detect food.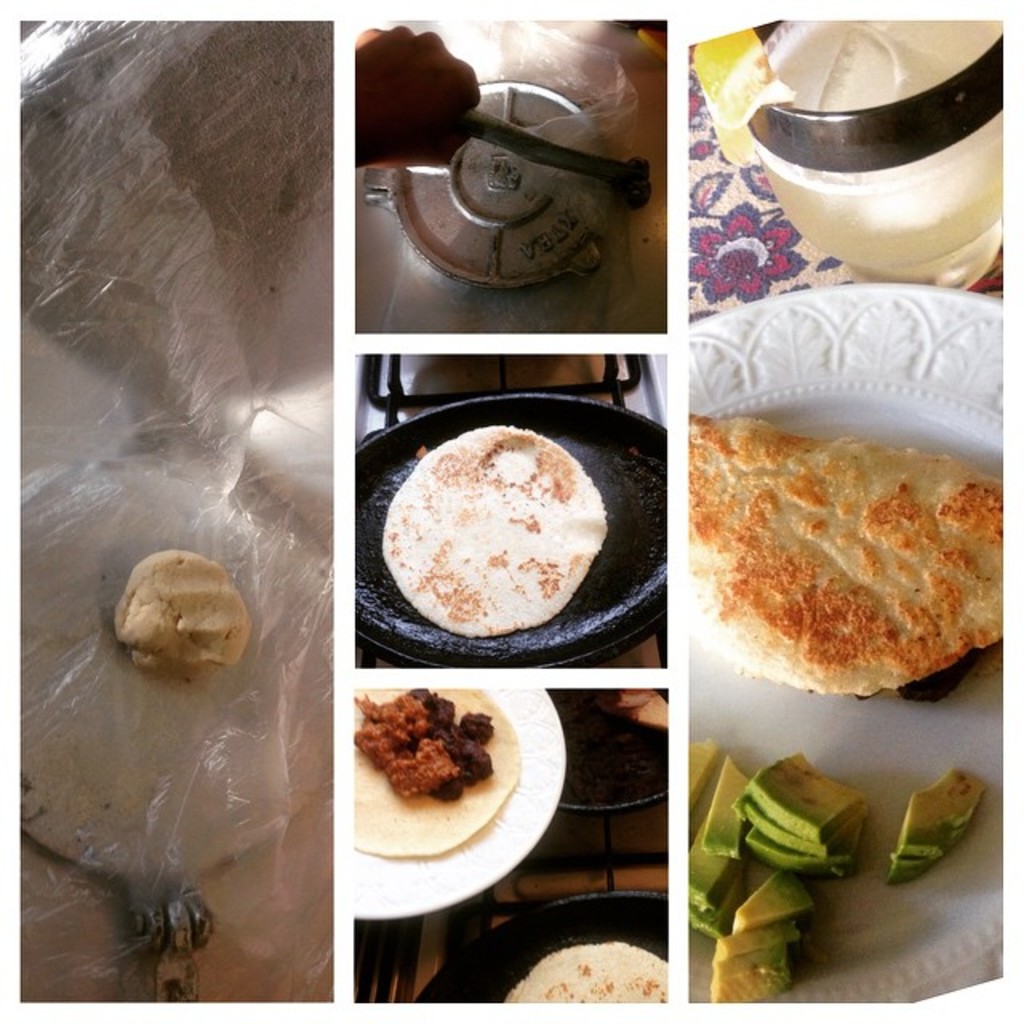
Detected at left=355, top=691, right=525, bottom=858.
